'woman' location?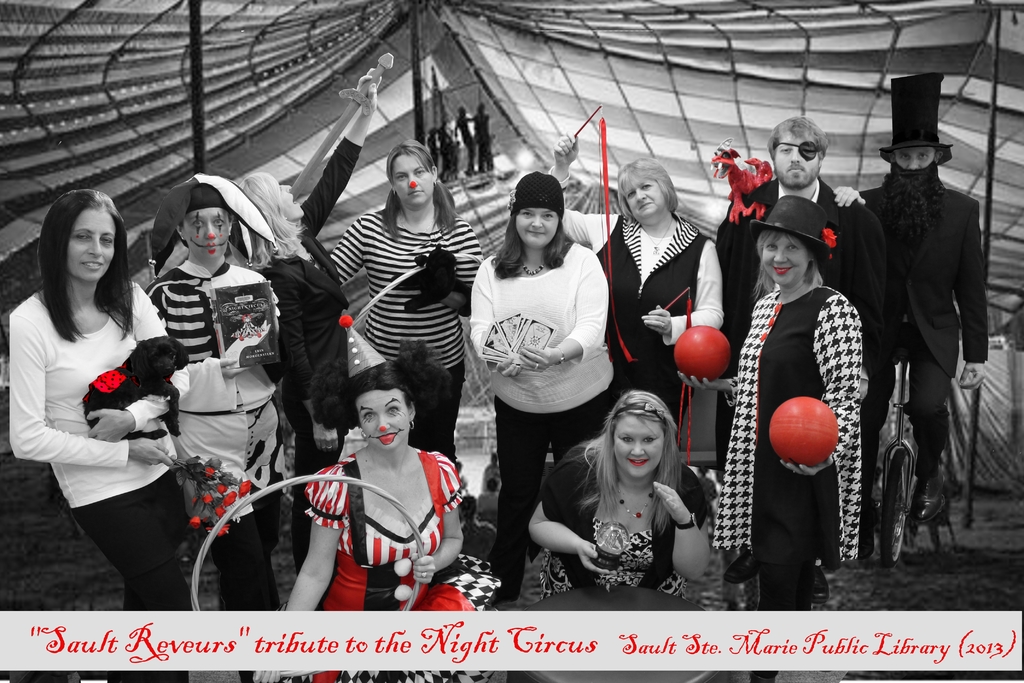
x1=227 y1=65 x2=382 y2=580
